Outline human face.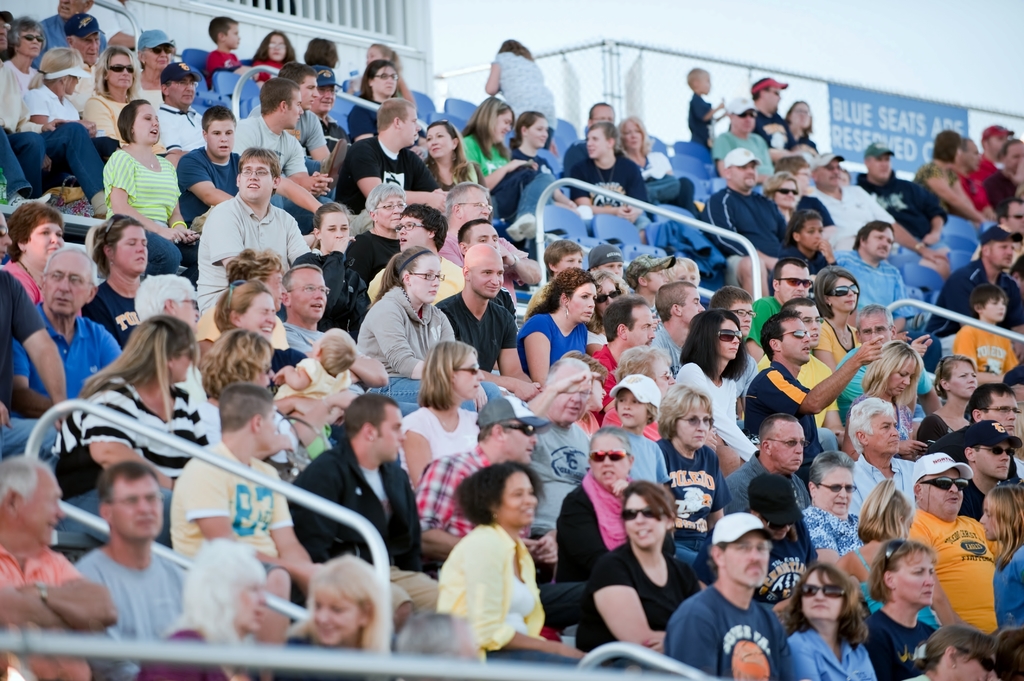
Outline: rect(858, 308, 895, 351).
